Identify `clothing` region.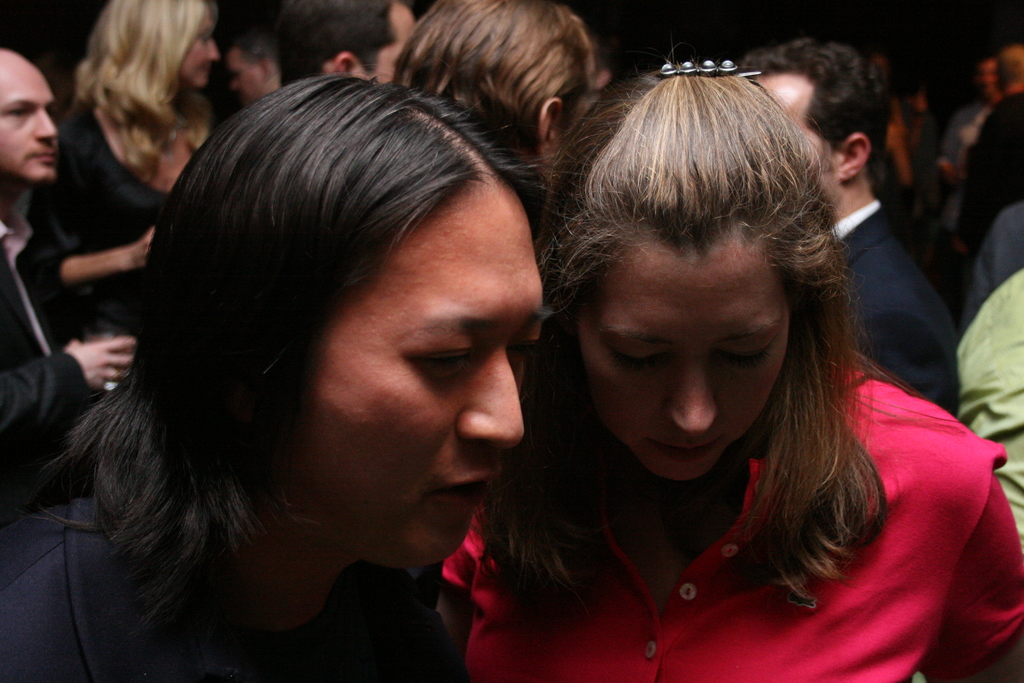
Region: 961/193/1023/311.
